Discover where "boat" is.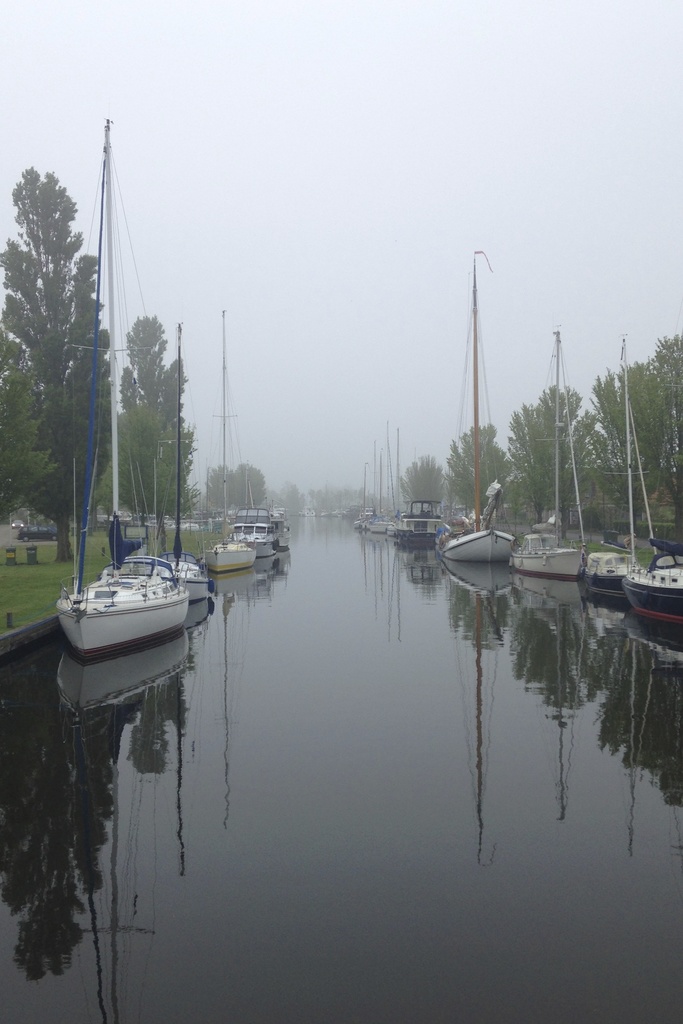
Discovered at <region>223, 521, 279, 561</region>.
